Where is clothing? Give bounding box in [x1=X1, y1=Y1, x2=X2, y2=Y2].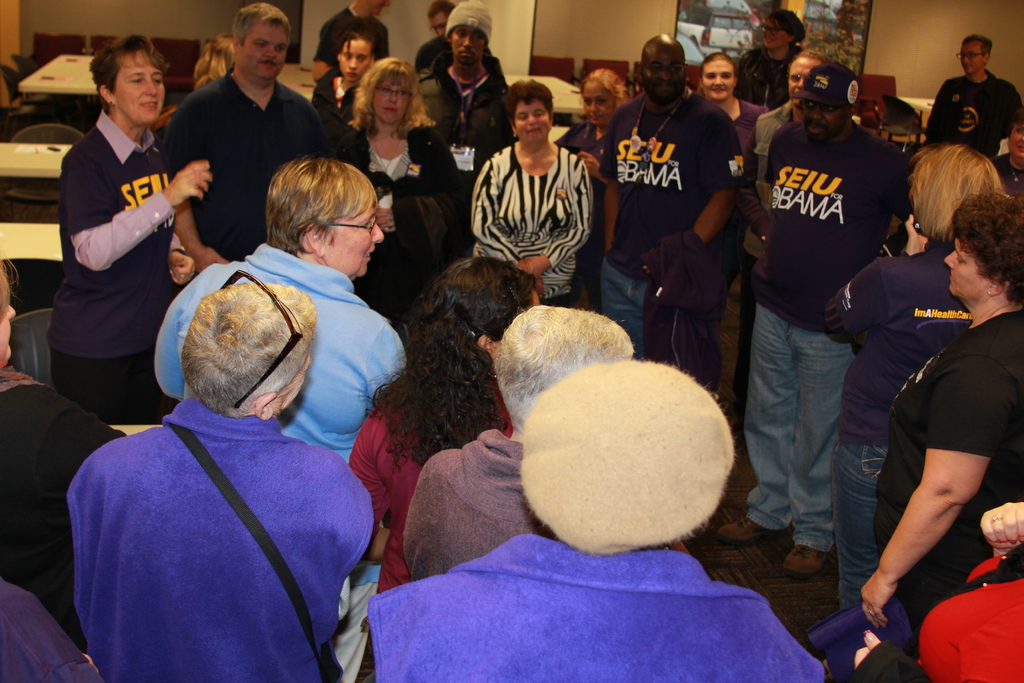
[x1=358, y1=365, x2=514, y2=584].
